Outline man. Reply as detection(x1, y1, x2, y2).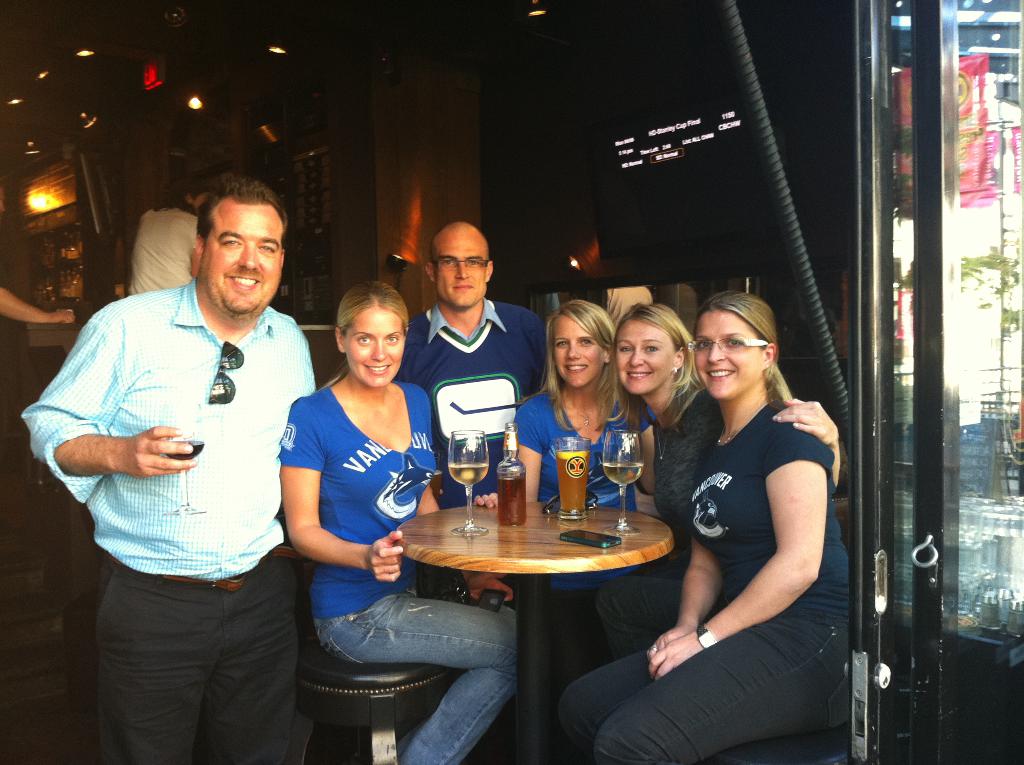
detection(42, 157, 323, 741).
